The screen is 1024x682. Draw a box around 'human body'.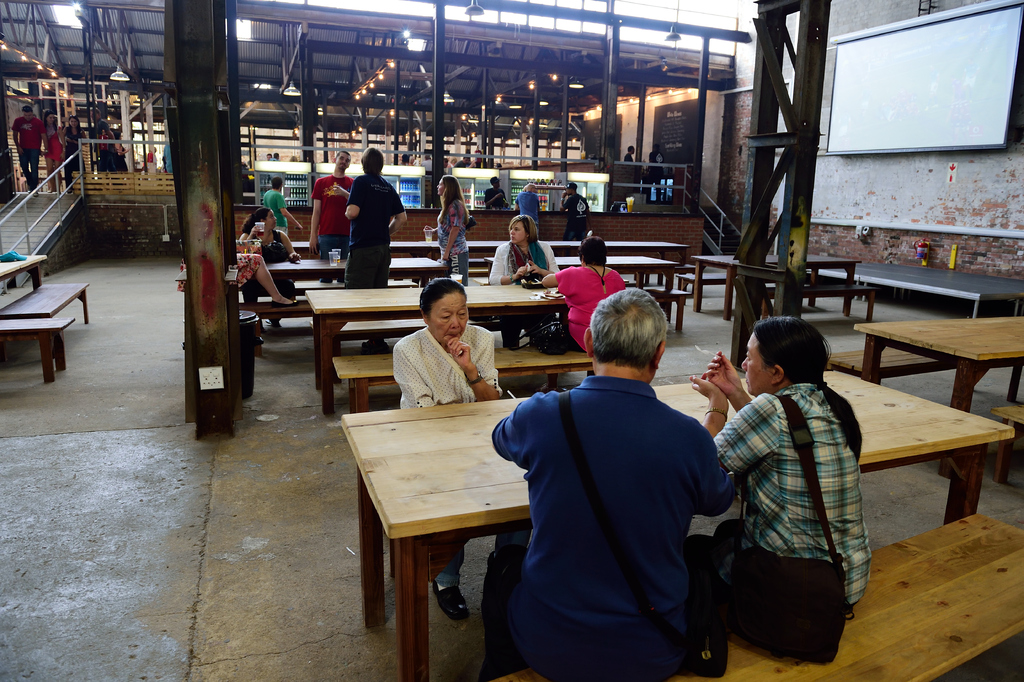
487,213,559,351.
